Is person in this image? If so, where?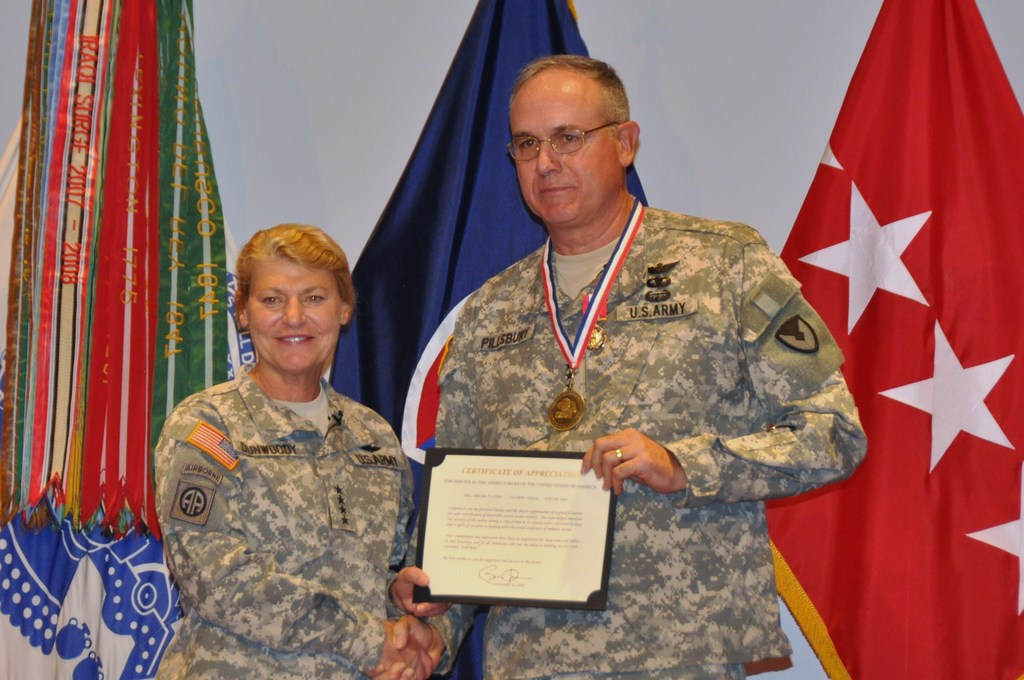
Yes, at x1=143, y1=213, x2=415, y2=679.
